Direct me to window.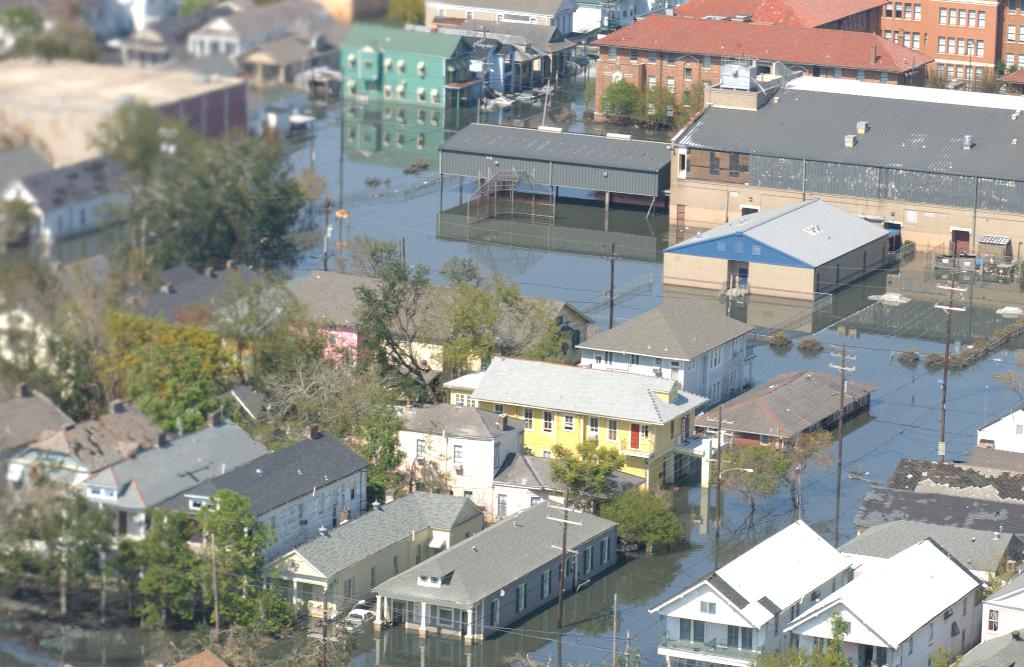
Direction: locate(516, 583, 530, 610).
